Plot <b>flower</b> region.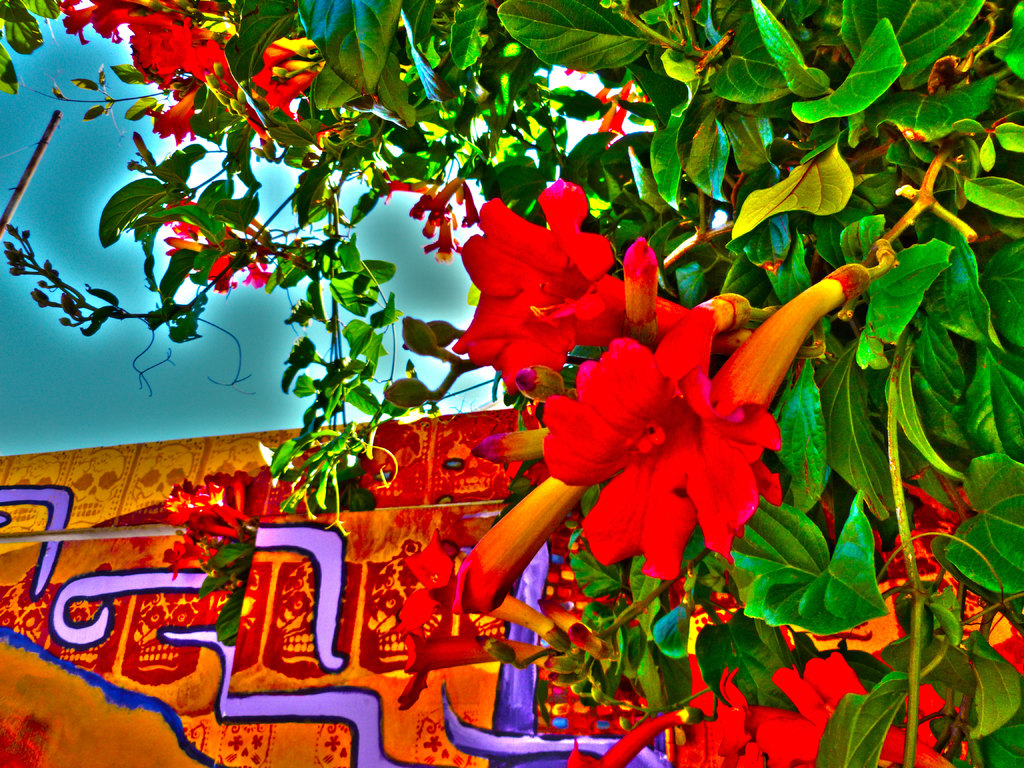
Plotted at l=671, t=648, r=953, b=767.
